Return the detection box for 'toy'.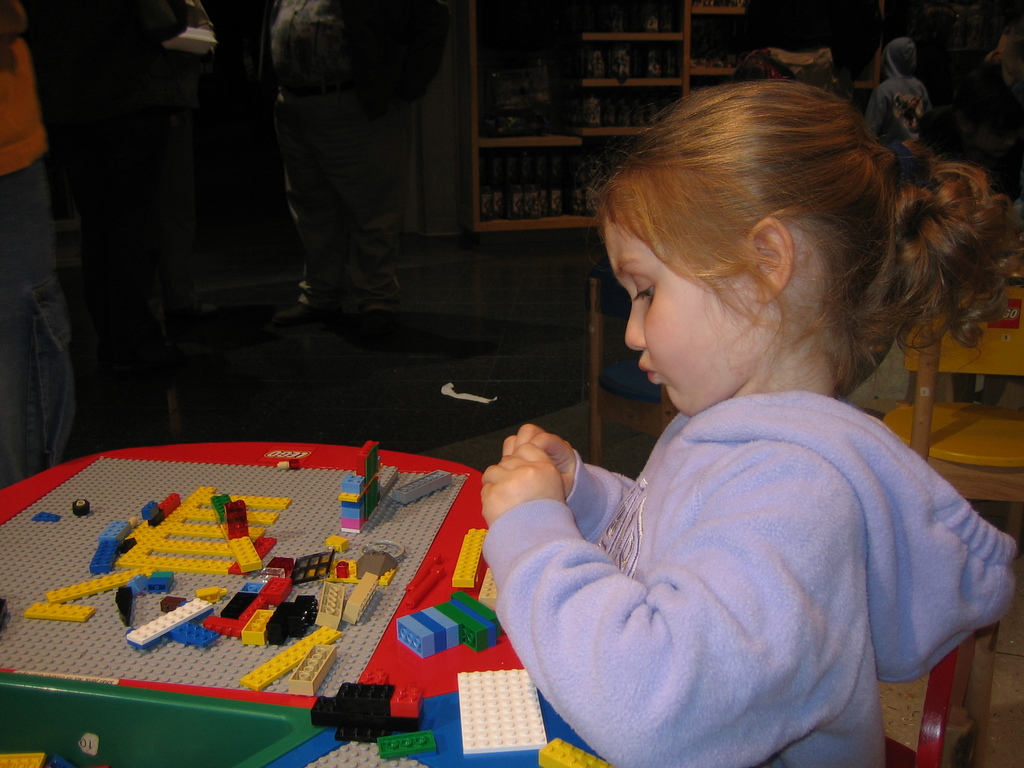
detection(448, 523, 493, 598).
